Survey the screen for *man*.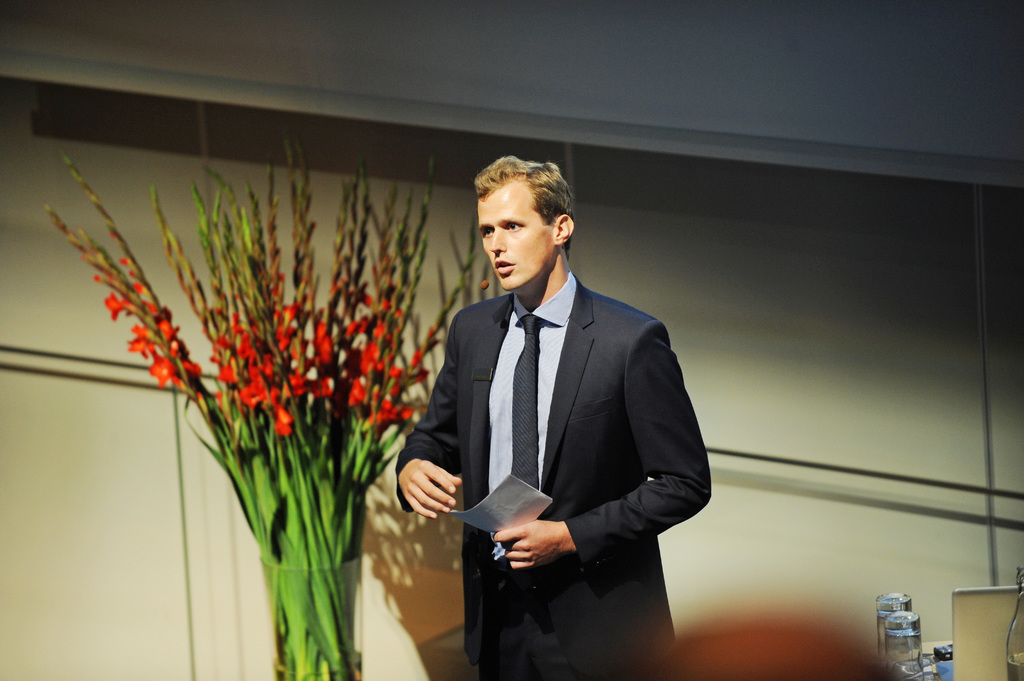
Survey found: [left=395, top=153, right=715, bottom=680].
